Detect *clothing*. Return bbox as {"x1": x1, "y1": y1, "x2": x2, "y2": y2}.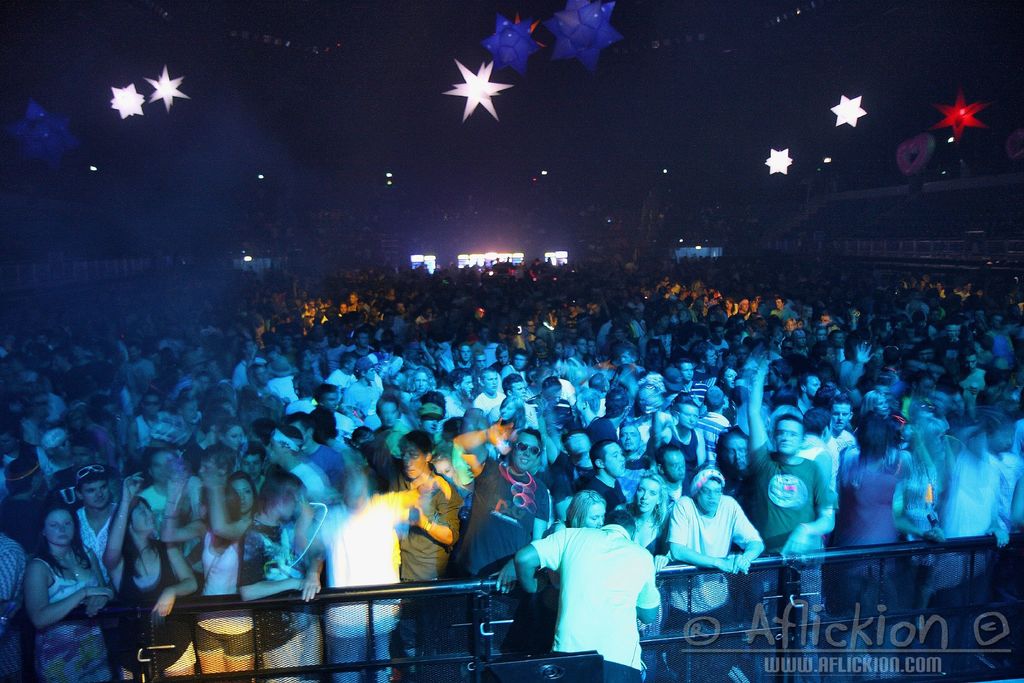
{"x1": 307, "y1": 507, "x2": 403, "y2": 658}.
